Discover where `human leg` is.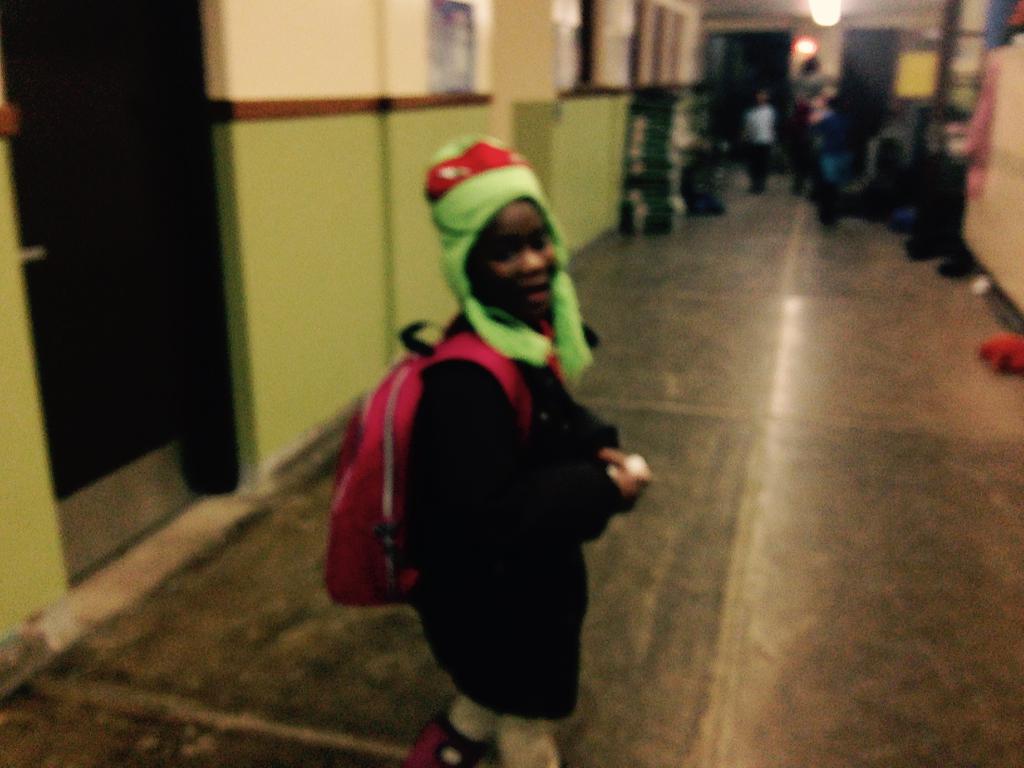
Discovered at [492,714,562,767].
